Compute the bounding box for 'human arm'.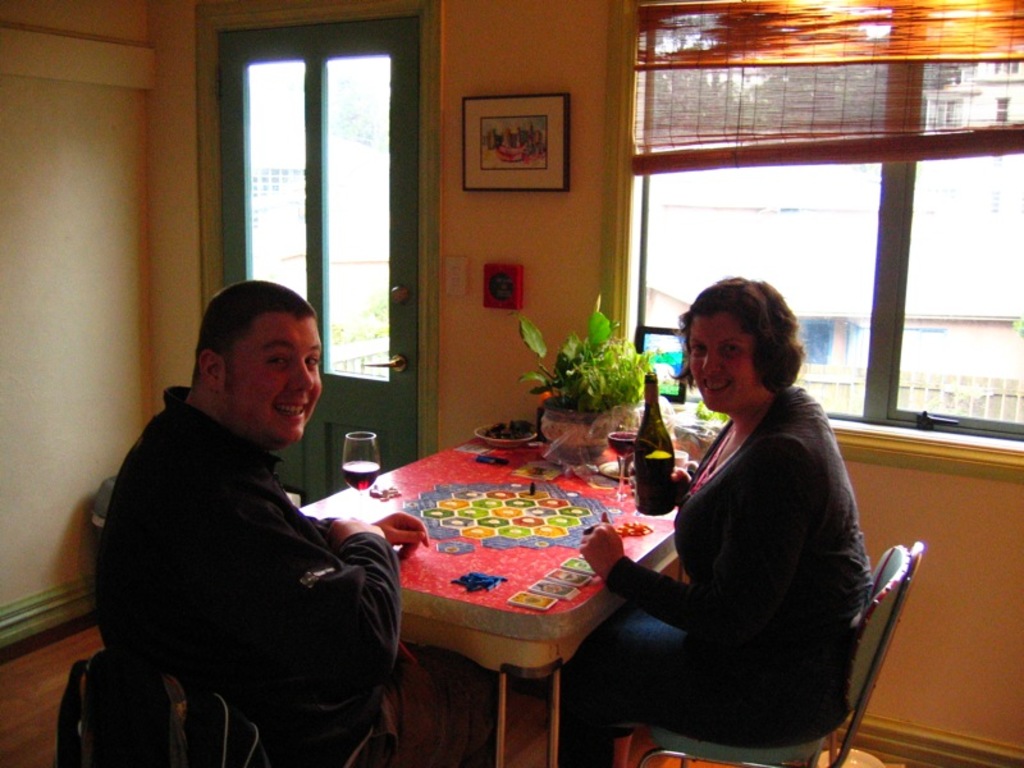
(x1=579, y1=438, x2=826, y2=663).
